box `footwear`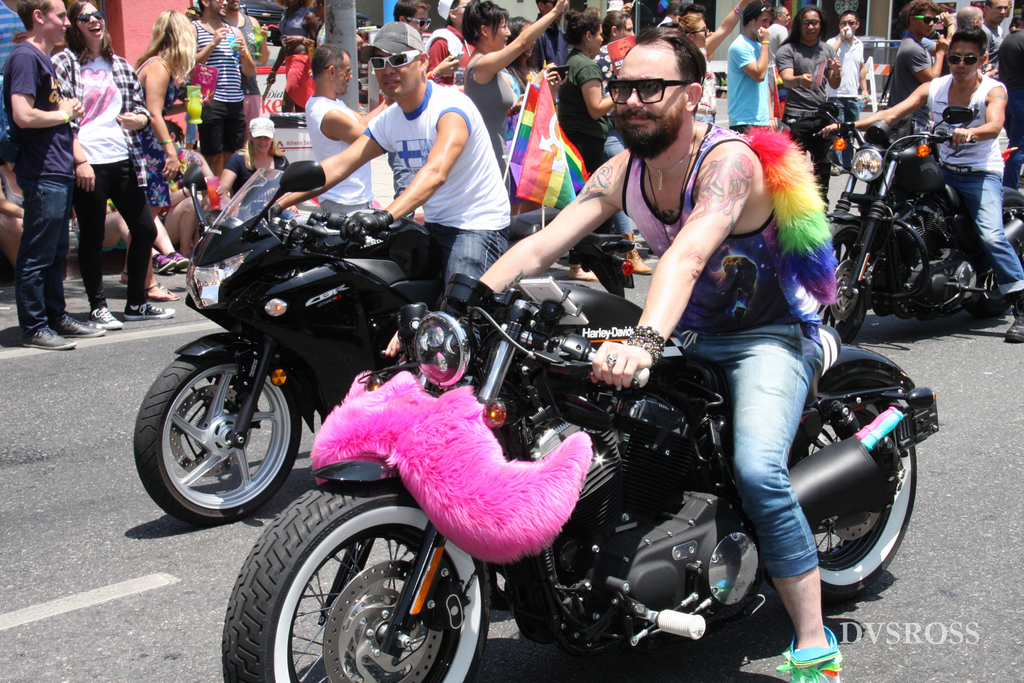
left=1007, top=302, right=1023, bottom=346
